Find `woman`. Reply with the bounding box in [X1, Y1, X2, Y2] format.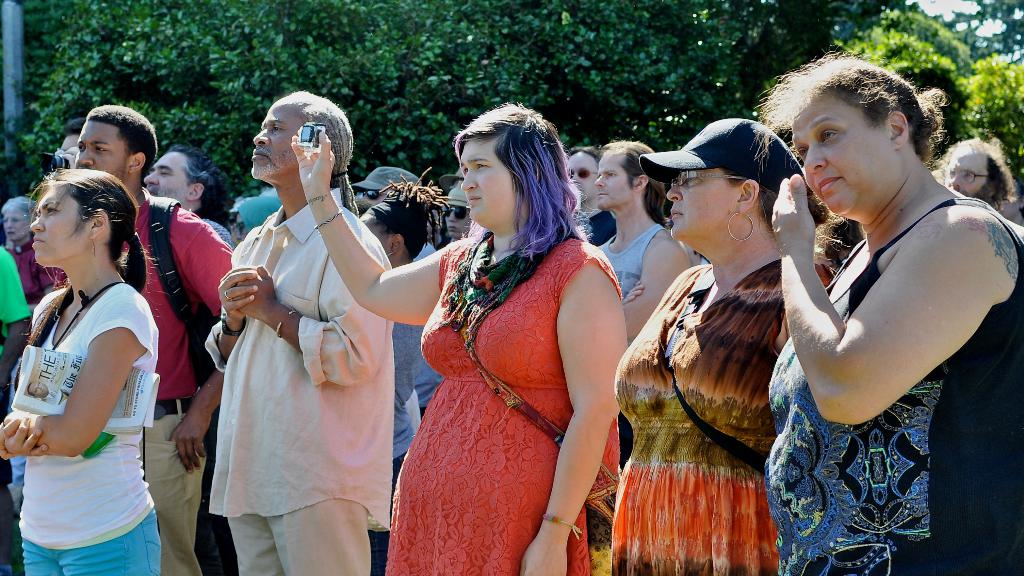
[291, 103, 628, 575].
